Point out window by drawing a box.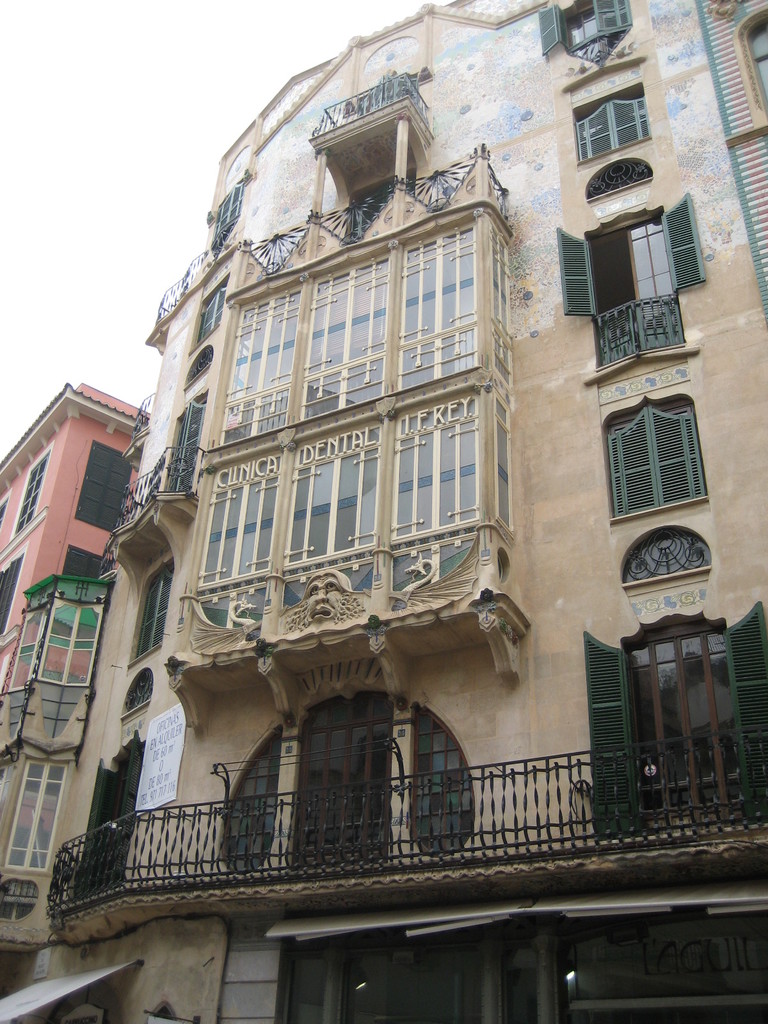
box(68, 443, 134, 534).
